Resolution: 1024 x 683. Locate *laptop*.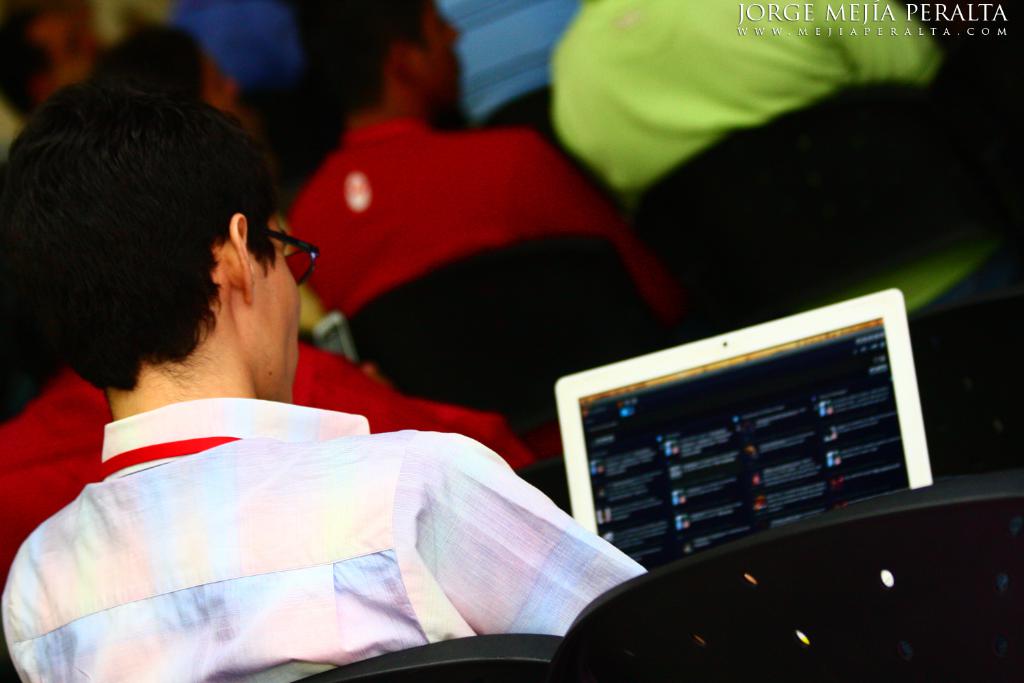
(x1=554, y1=299, x2=937, y2=574).
